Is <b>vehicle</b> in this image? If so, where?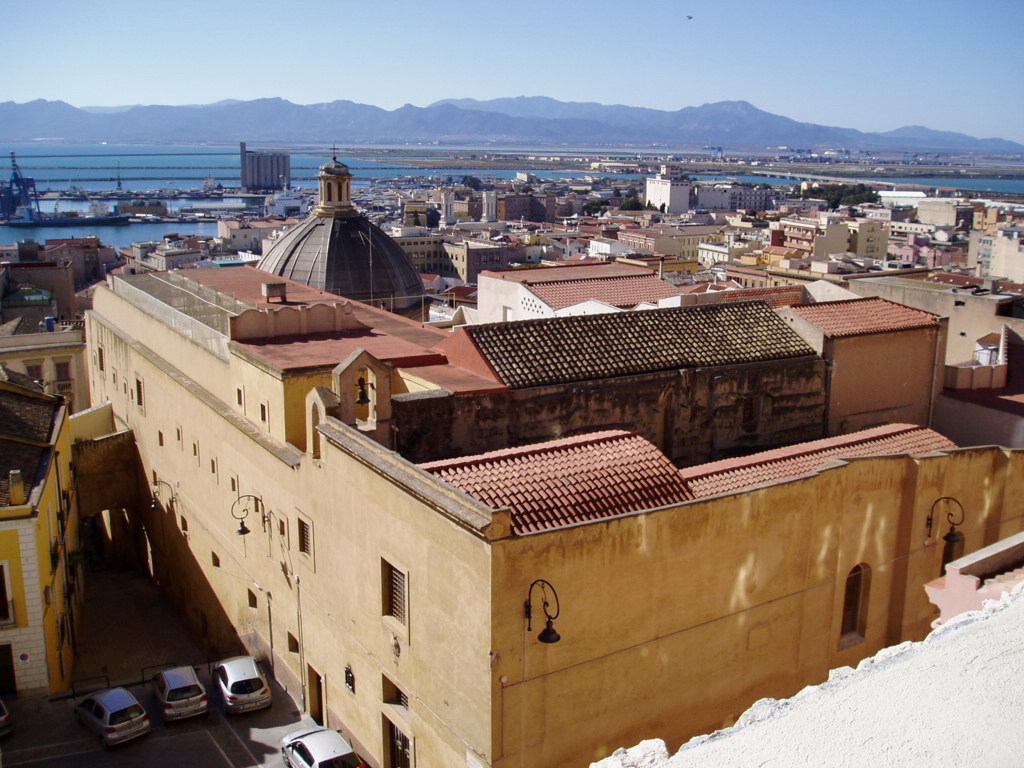
Yes, at 0,700,9,724.
